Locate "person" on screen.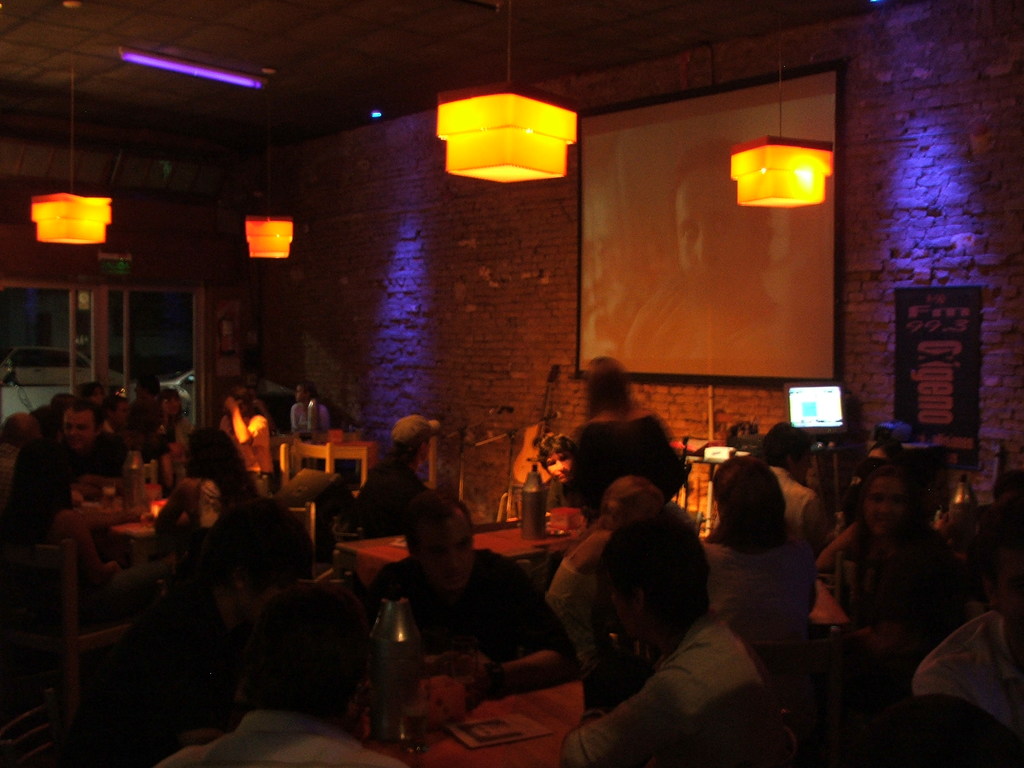
On screen at detection(357, 415, 442, 538).
